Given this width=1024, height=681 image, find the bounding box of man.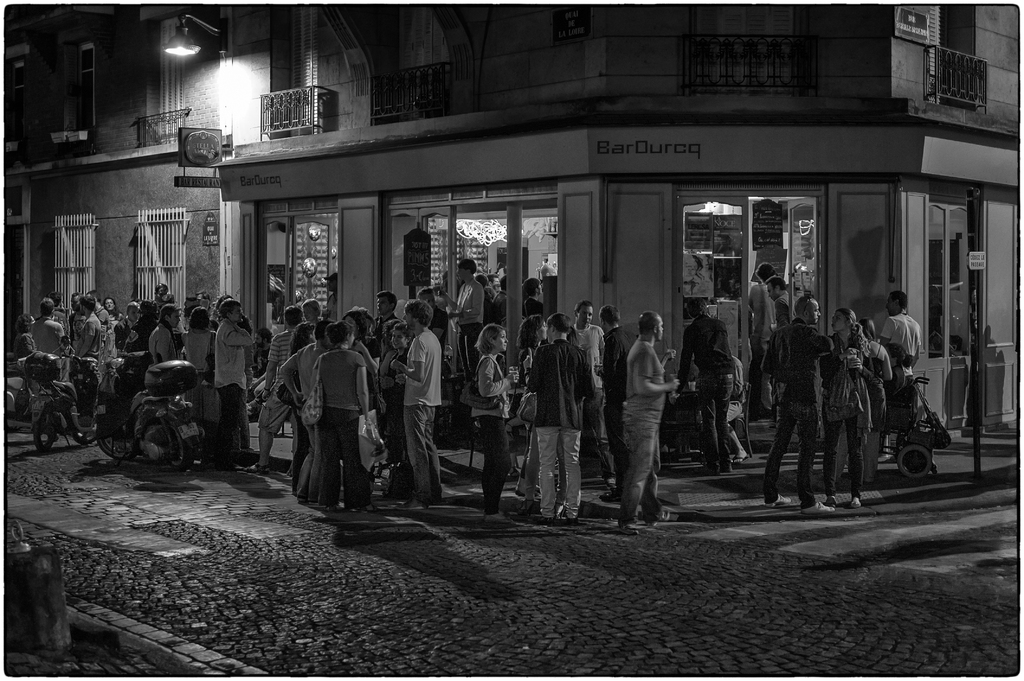
214:297:253:460.
